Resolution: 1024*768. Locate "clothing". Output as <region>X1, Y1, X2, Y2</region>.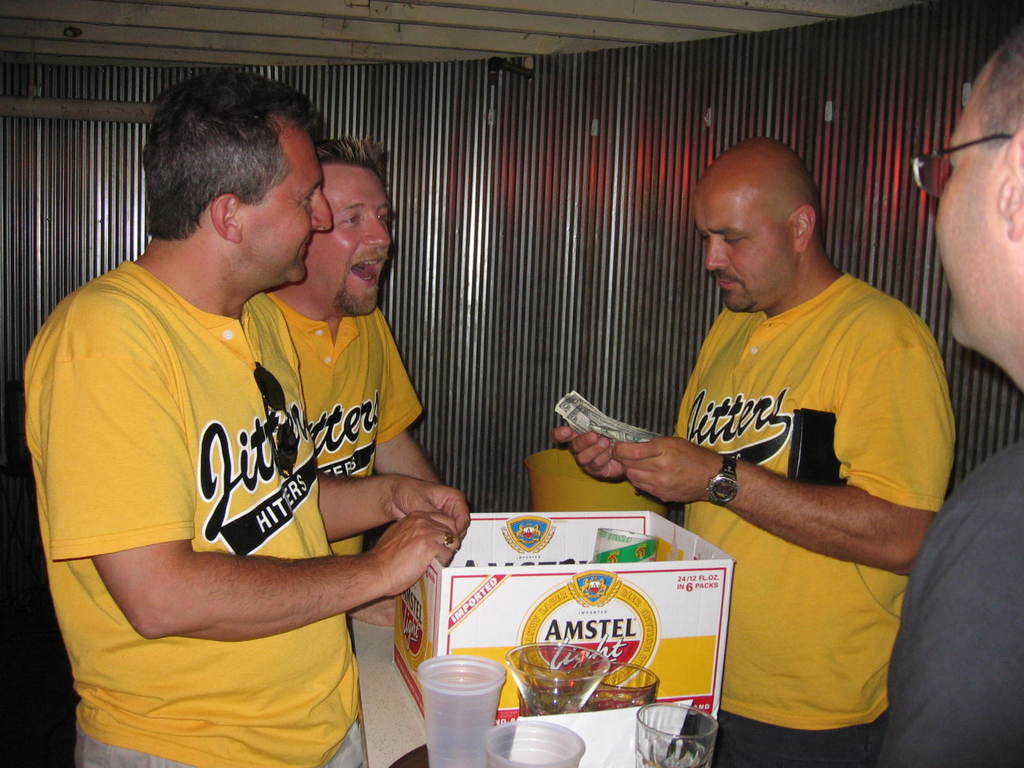
<region>679, 273, 958, 767</region>.
